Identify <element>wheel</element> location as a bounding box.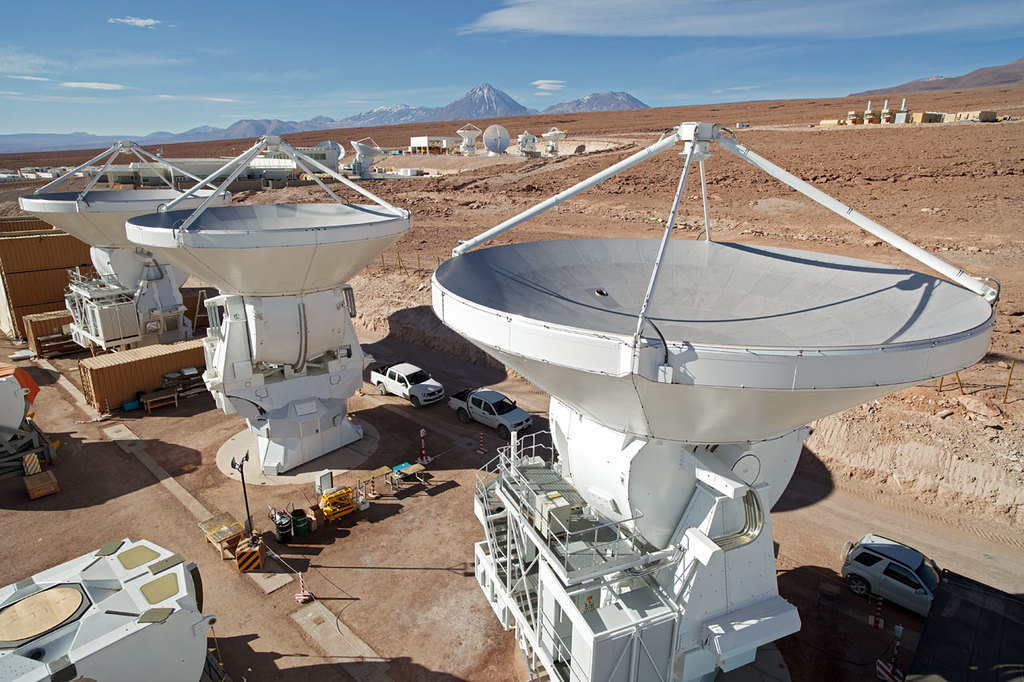
bbox=(498, 428, 505, 436).
